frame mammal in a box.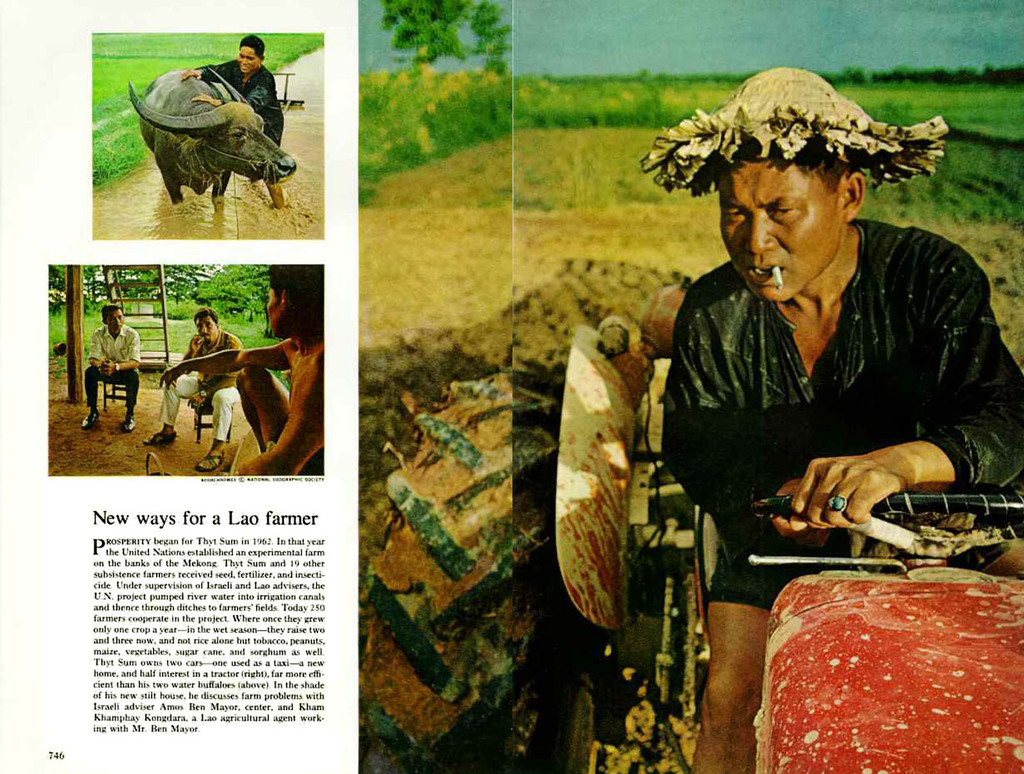
rect(643, 68, 1023, 773).
